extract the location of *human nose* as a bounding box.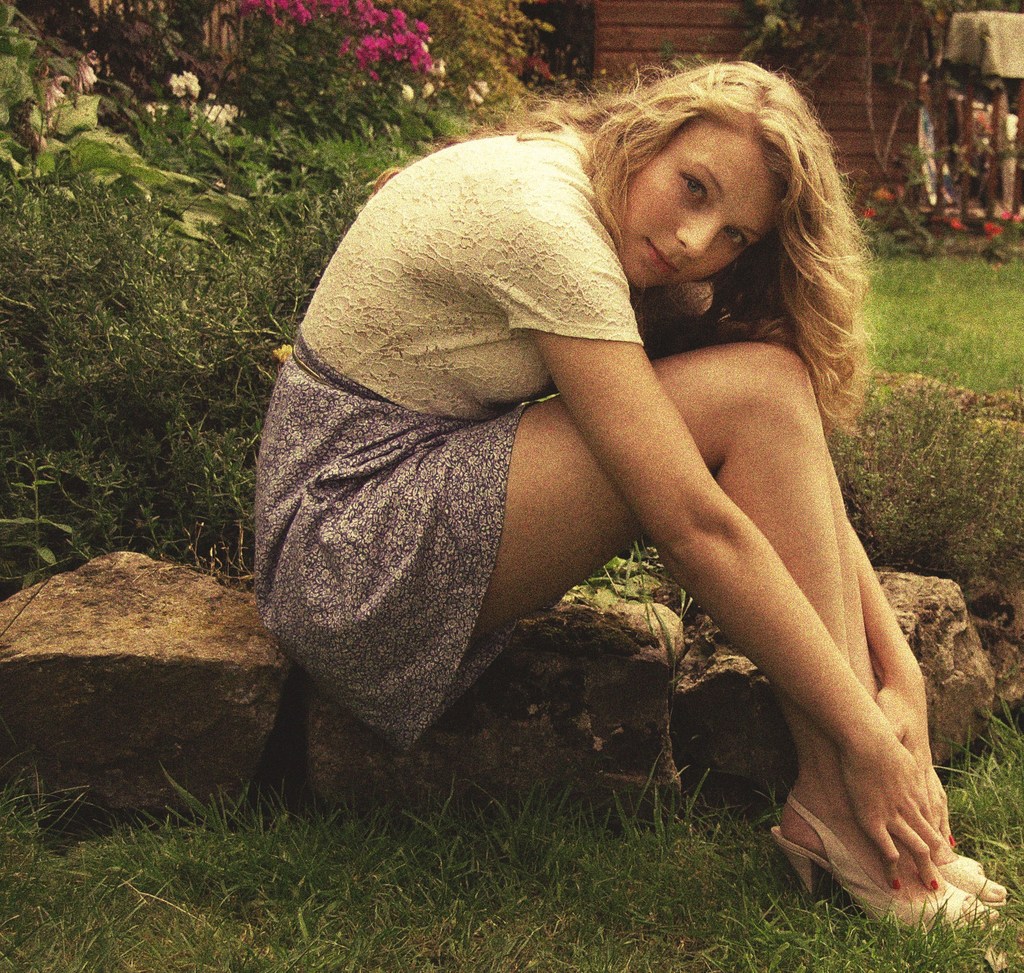
(676, 214, 724, 253).
